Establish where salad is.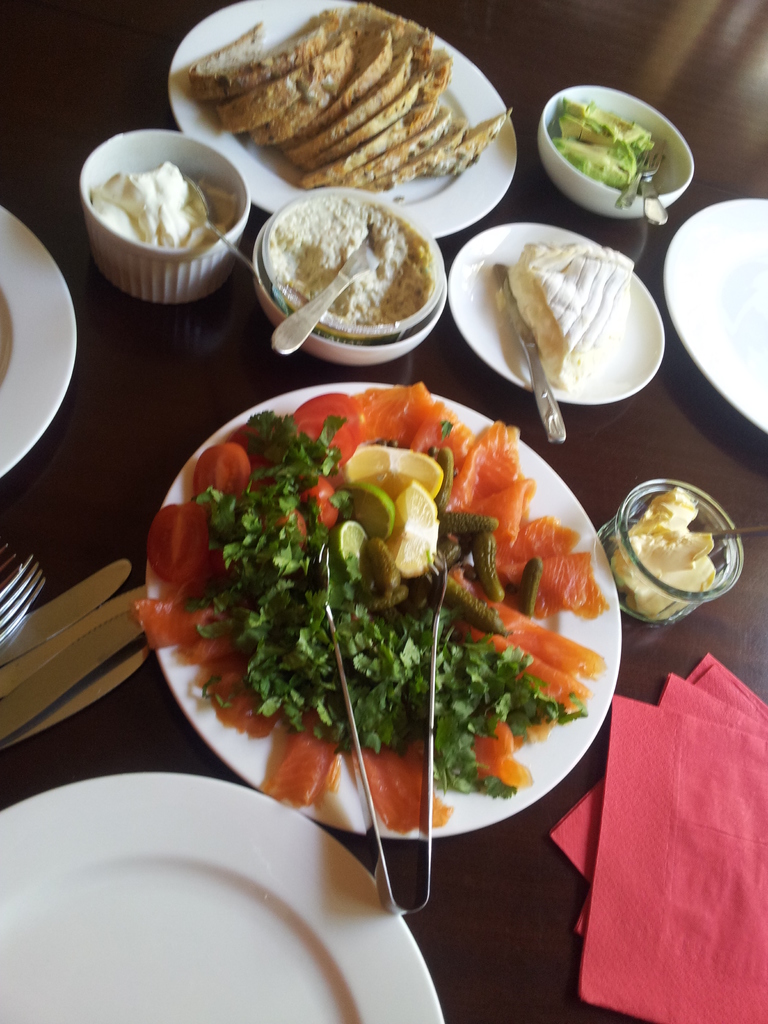
Established at {"x1": 141, "y1": 390, "x2": 604, "y2": 840}.
